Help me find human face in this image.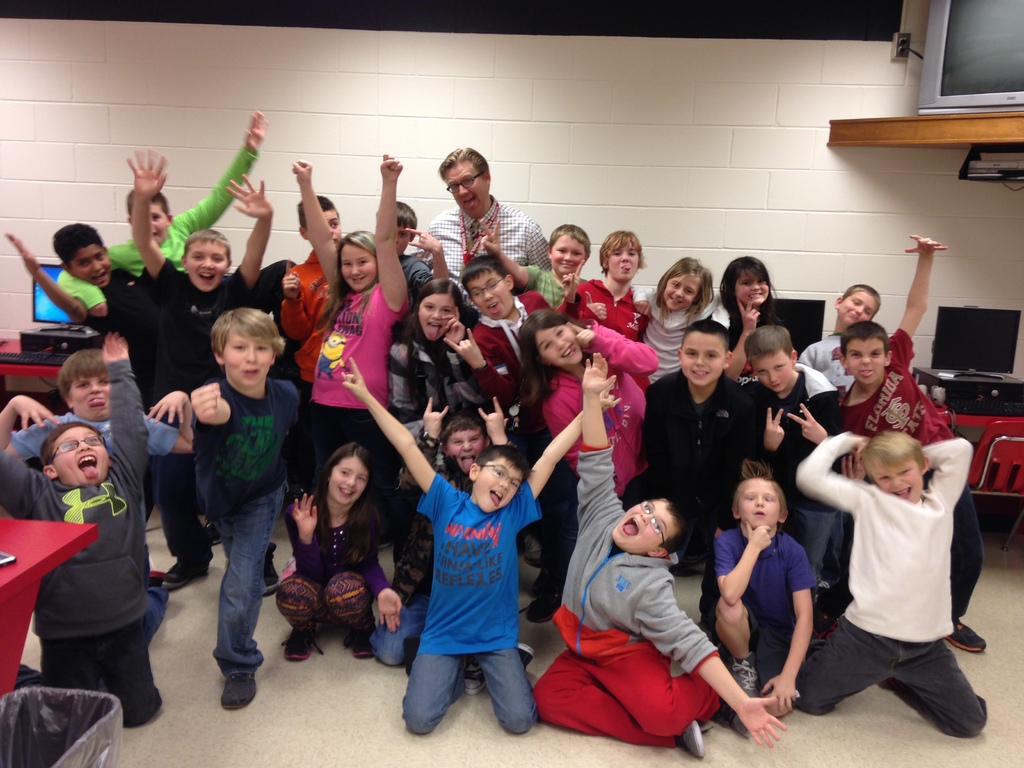
Found it: bbox=[65, 376, 109, 419].
